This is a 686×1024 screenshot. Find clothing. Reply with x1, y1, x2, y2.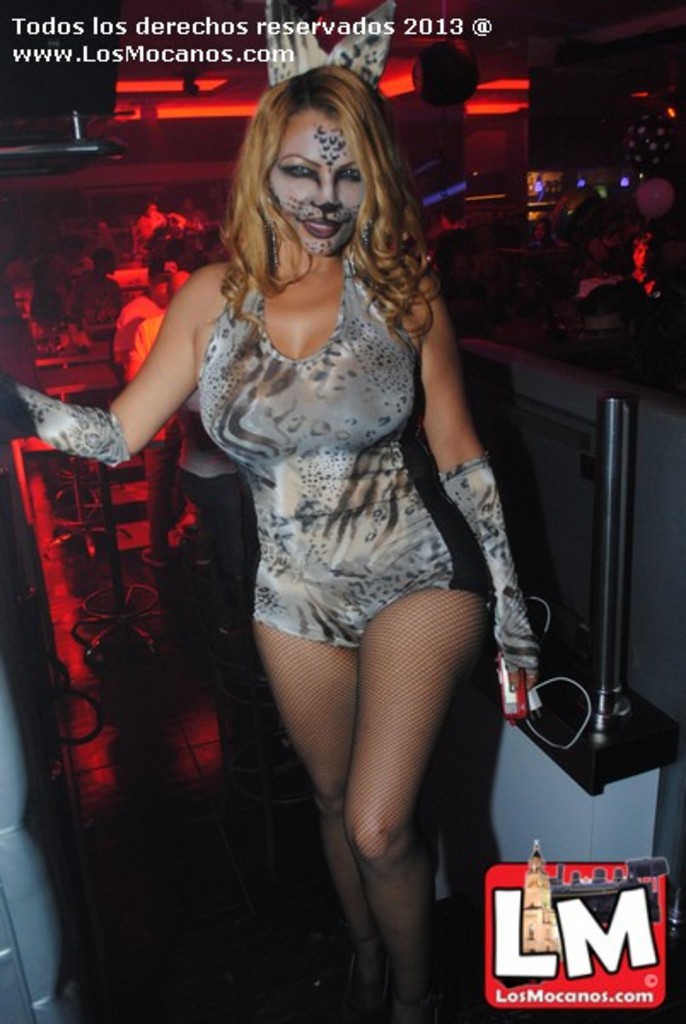
125, 278, 285, 678.
